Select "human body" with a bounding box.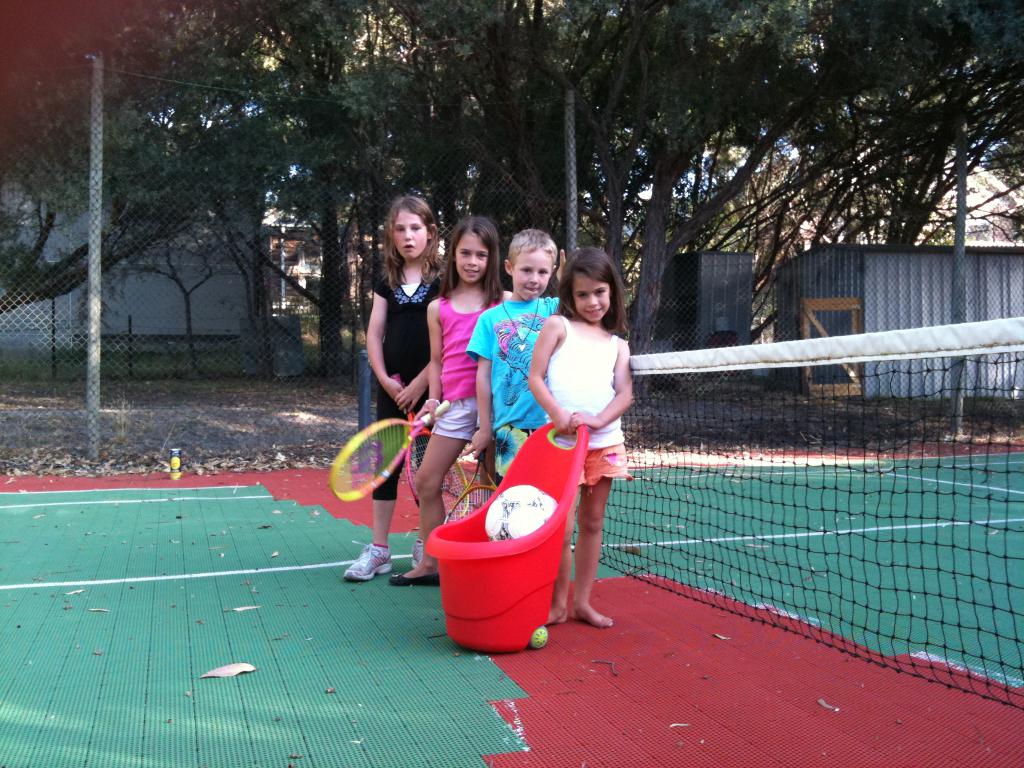
(left=345, top=191, right=439, bottom=580).
